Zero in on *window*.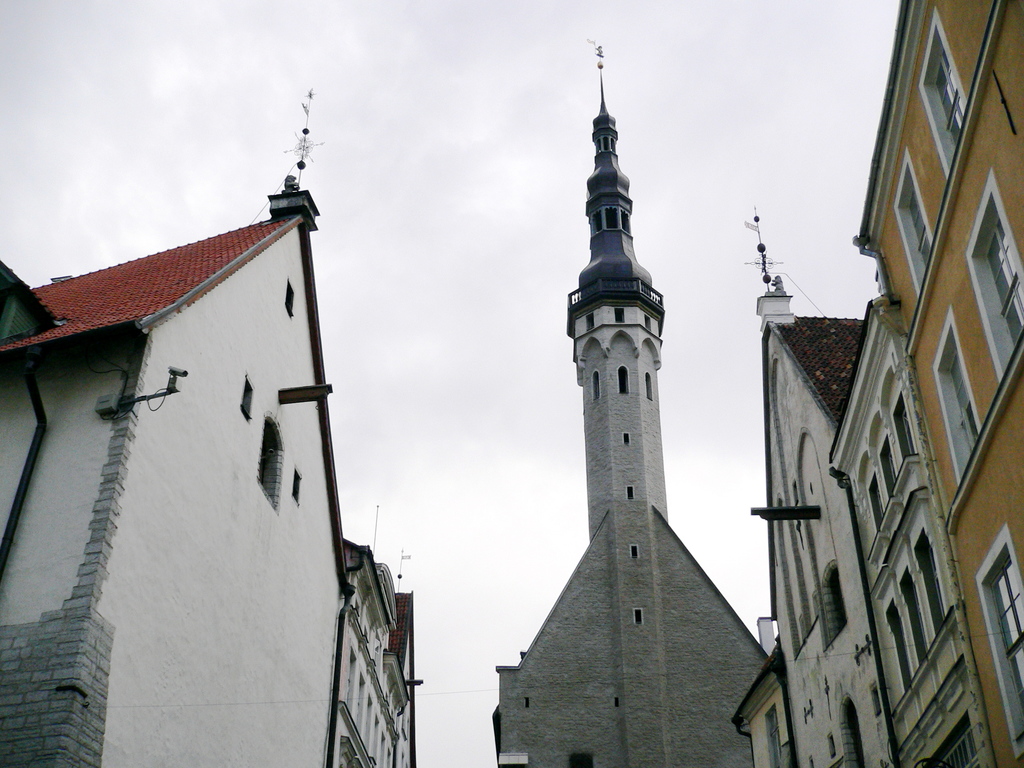
Zeroed in: 239:373:252:418.
